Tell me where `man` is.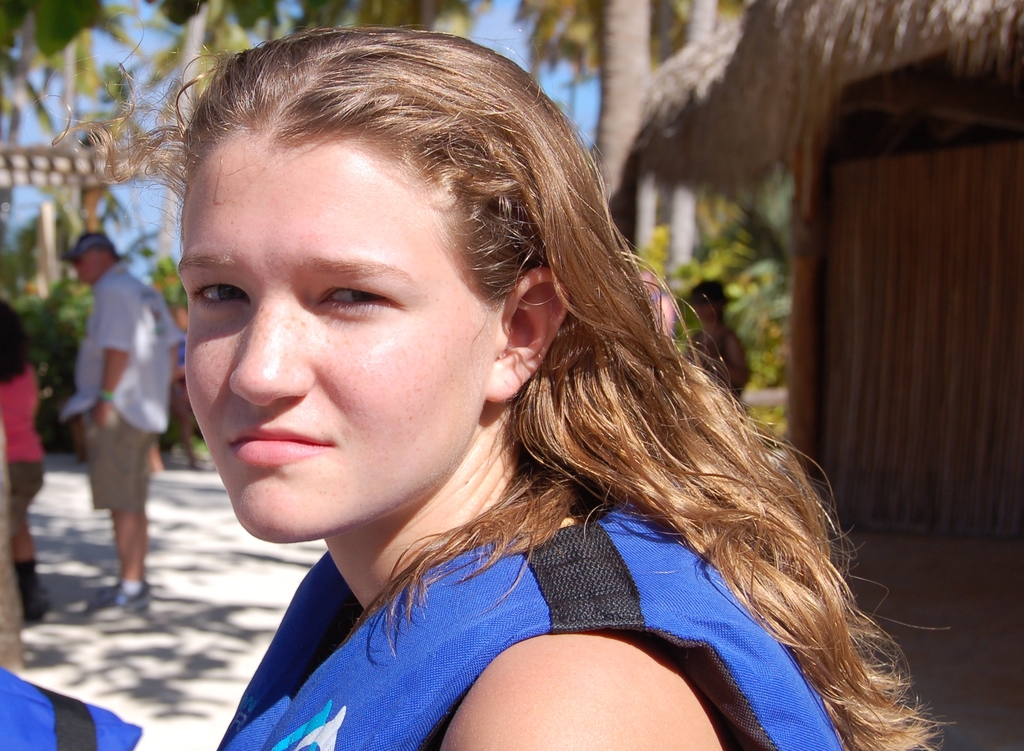
`man` is at BBox(49, 190, 161, 605).
